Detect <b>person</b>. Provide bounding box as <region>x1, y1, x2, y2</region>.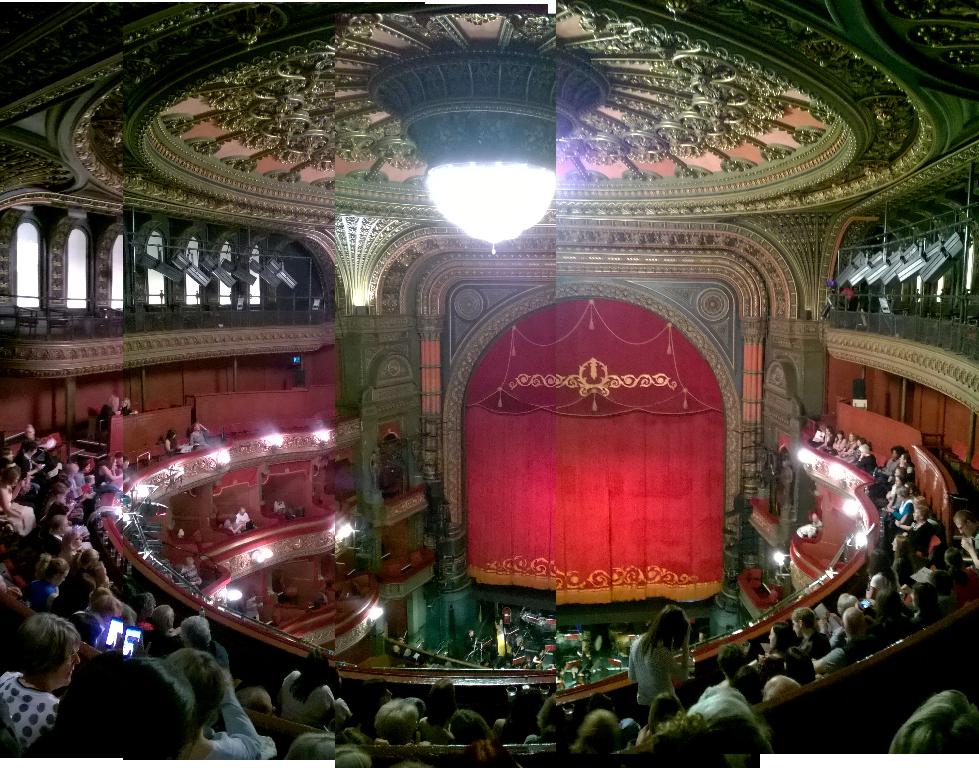
<region>0, 437, 978, 767</region>.
